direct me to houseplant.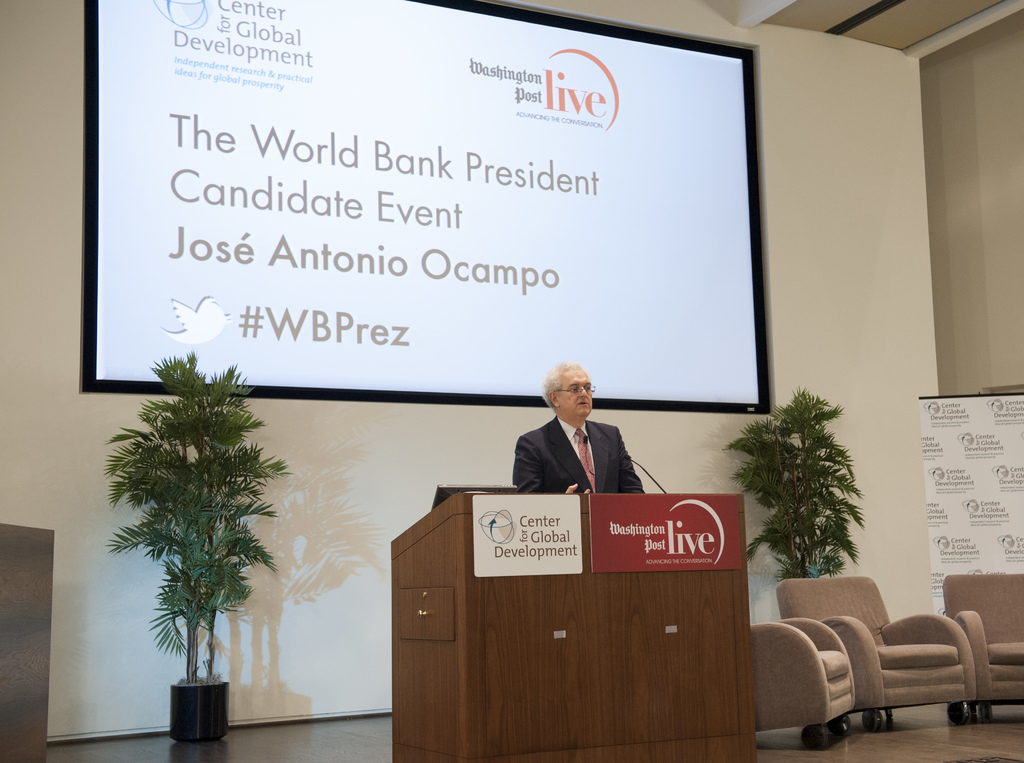
Direction: 104, 339, 292, 736.
